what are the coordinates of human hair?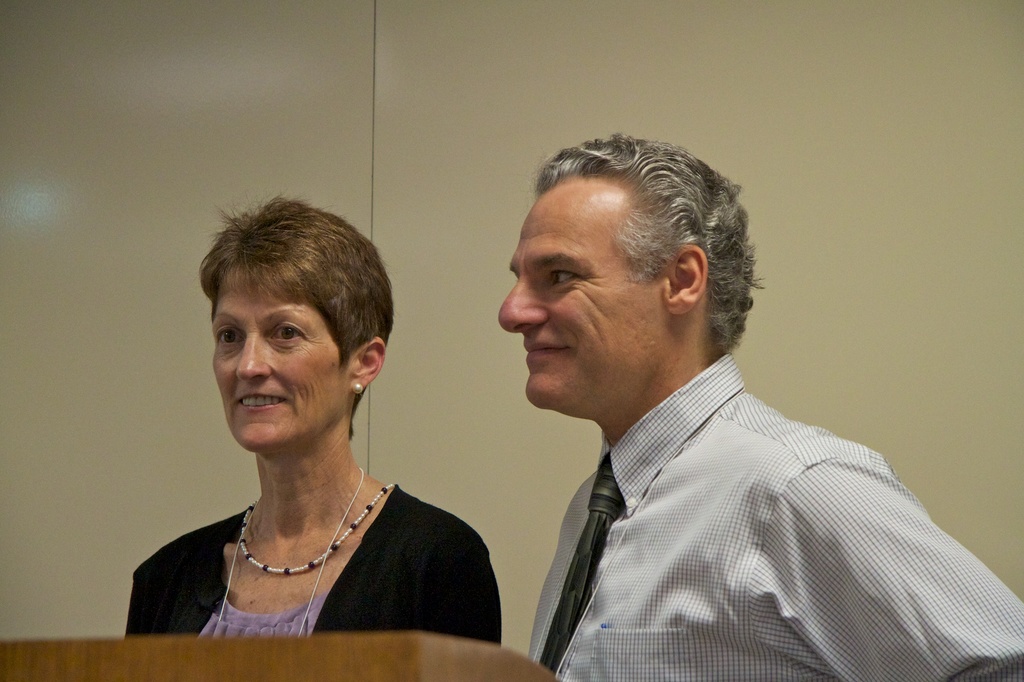
bbox(199, 188, 397, 438).
